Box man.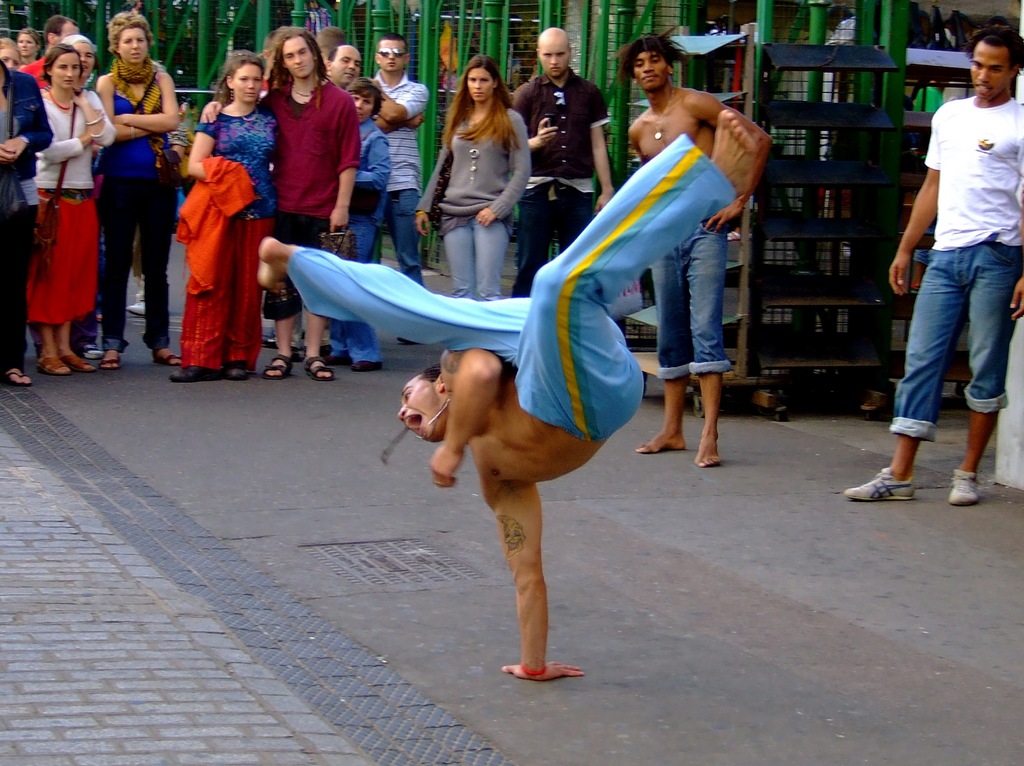
[248,110,765,679].
